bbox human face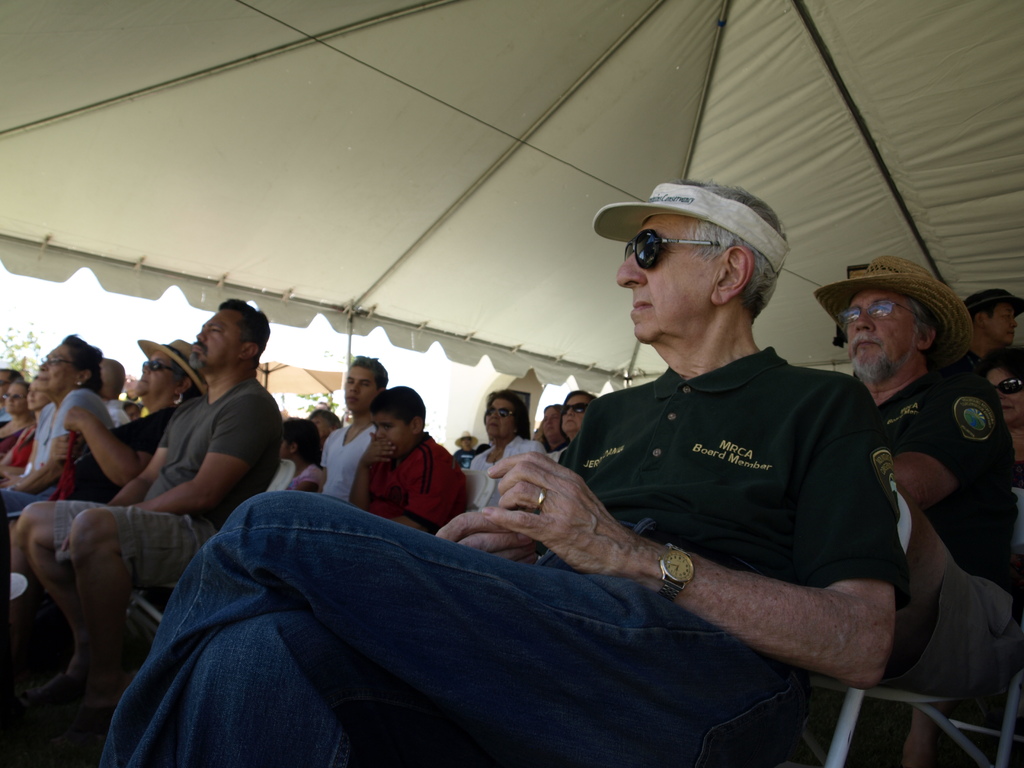
crop(559, 388, 582, 433)
